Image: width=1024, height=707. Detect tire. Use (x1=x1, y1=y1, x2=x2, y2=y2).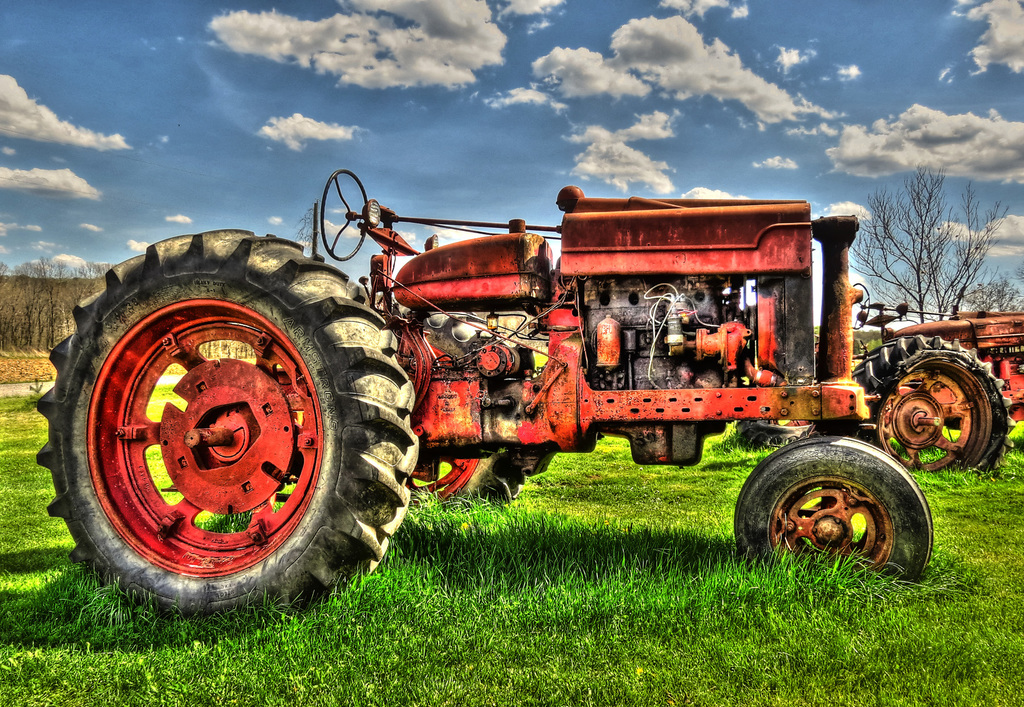
(x1=40, y1=231, x2=376, y2=577).
